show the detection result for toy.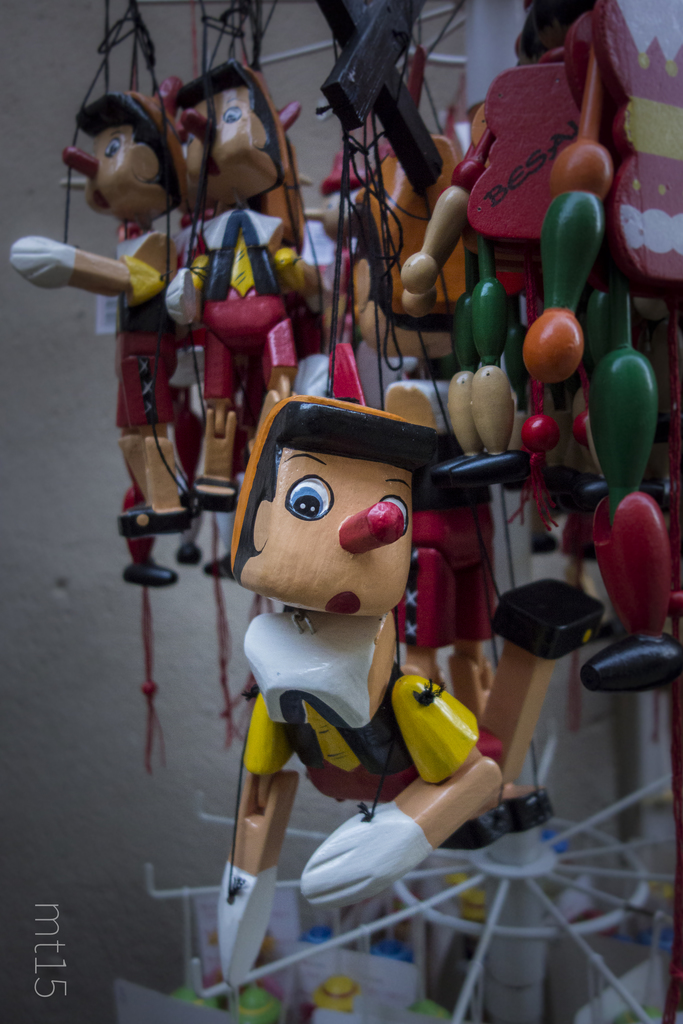
<region>400, 0, 682, 691</region>.
